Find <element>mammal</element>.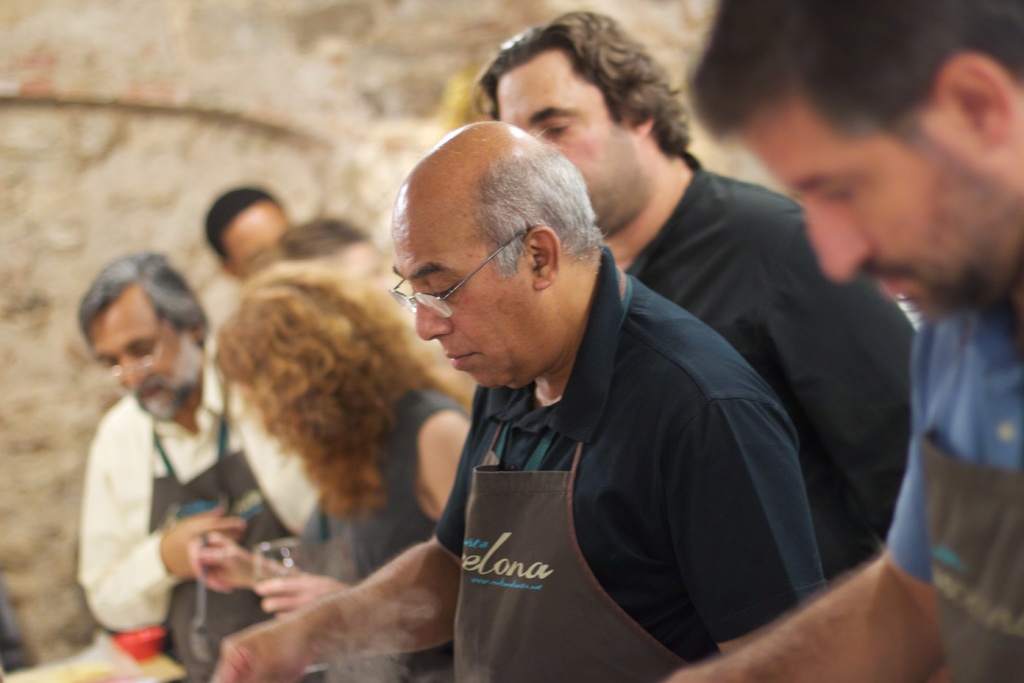
(x1=179, y1=268, x2=469, y2=682).
